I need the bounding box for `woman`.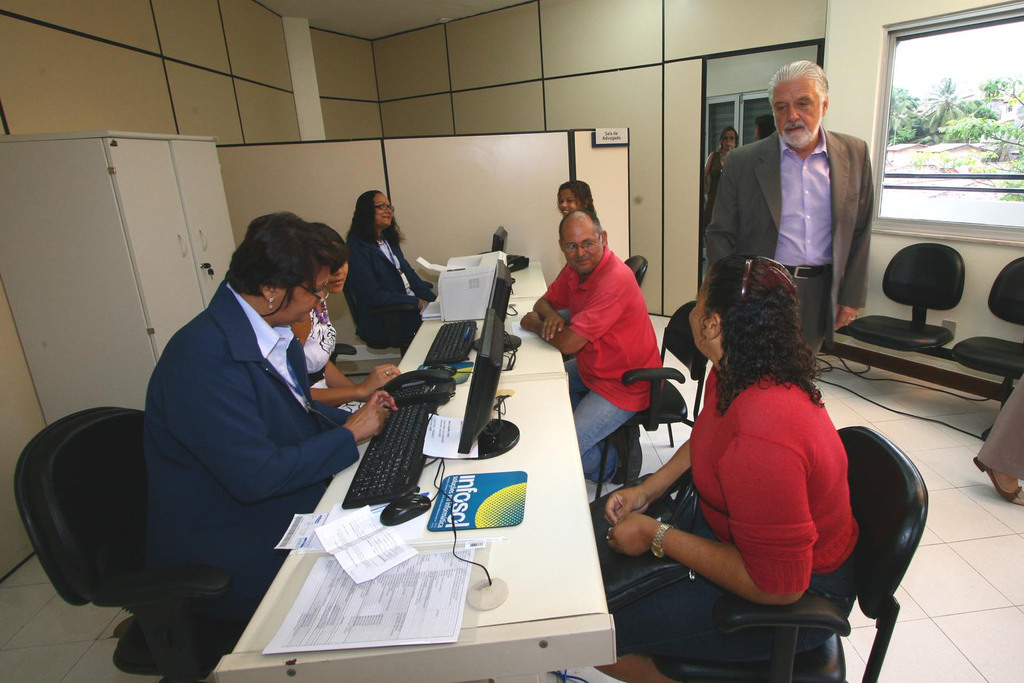
Here it is: (628,247,881,680).
